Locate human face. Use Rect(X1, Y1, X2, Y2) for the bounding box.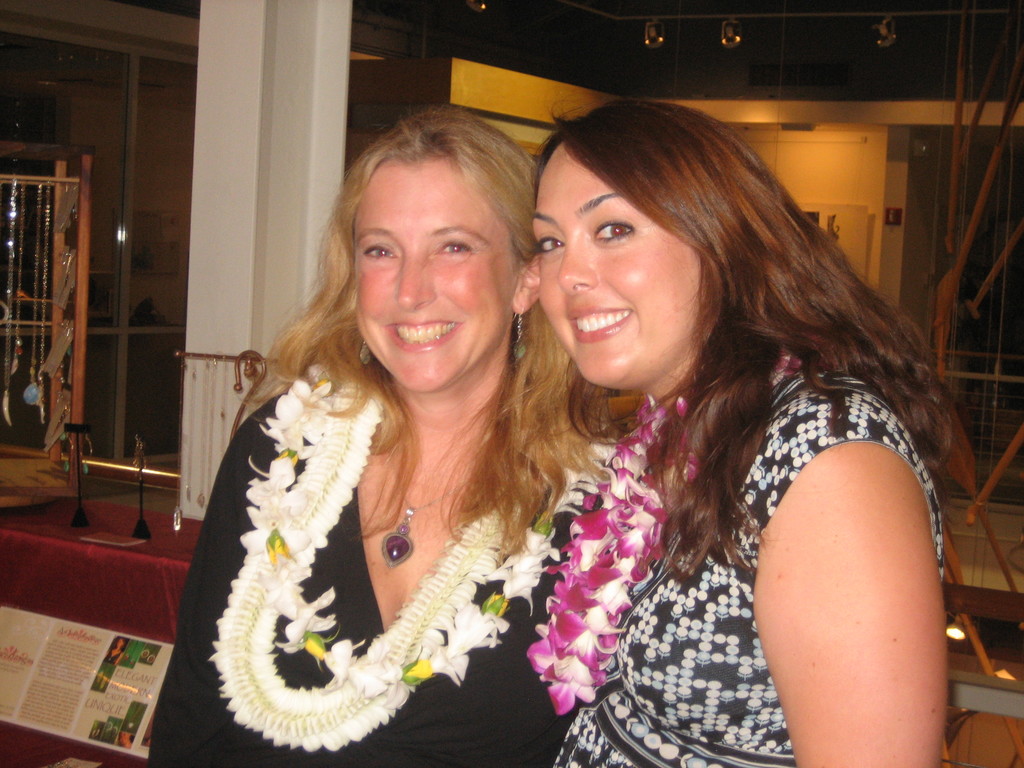
Rect(527, 141, 706, 393).
